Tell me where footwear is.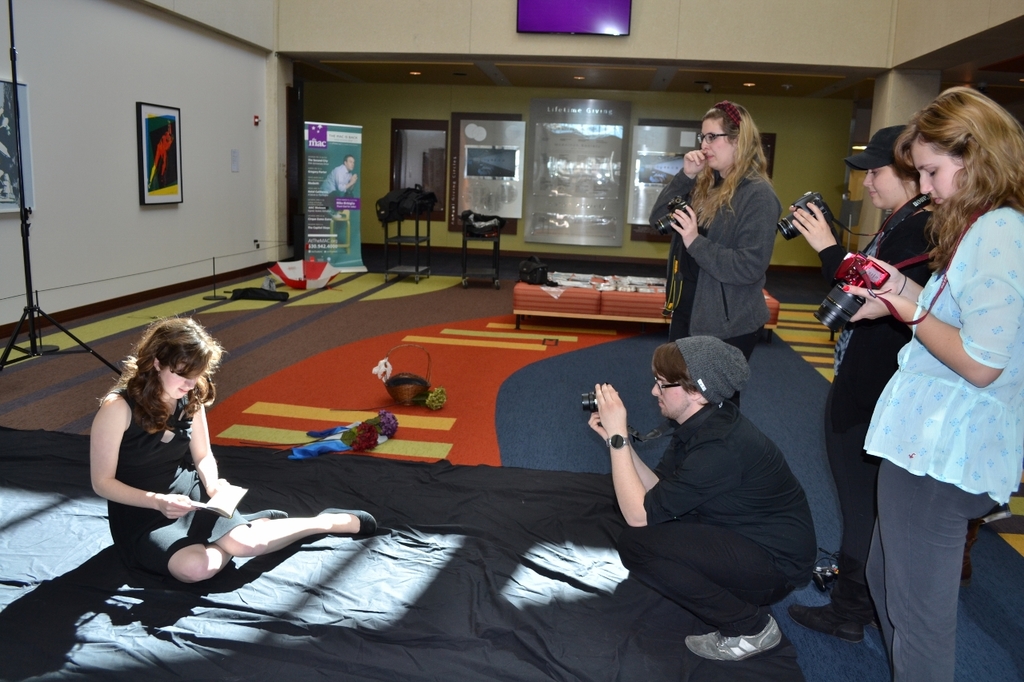
footwear is at {"x1": 702, "y1": 601, "x2": 790, "y2": 666}.
